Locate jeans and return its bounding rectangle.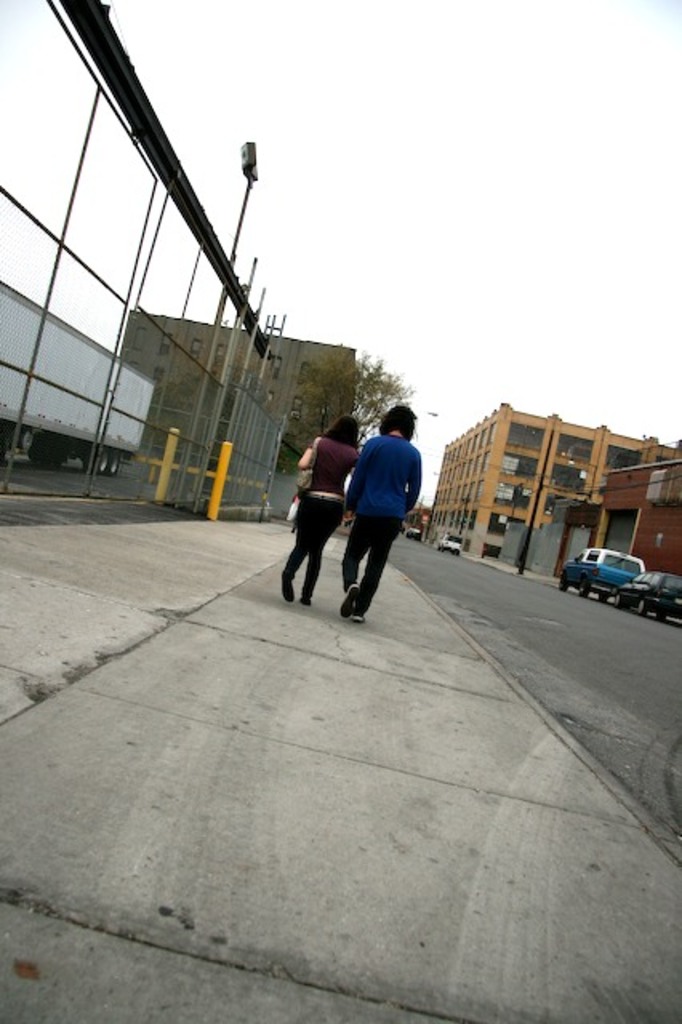
290, 494, 346, 598.
